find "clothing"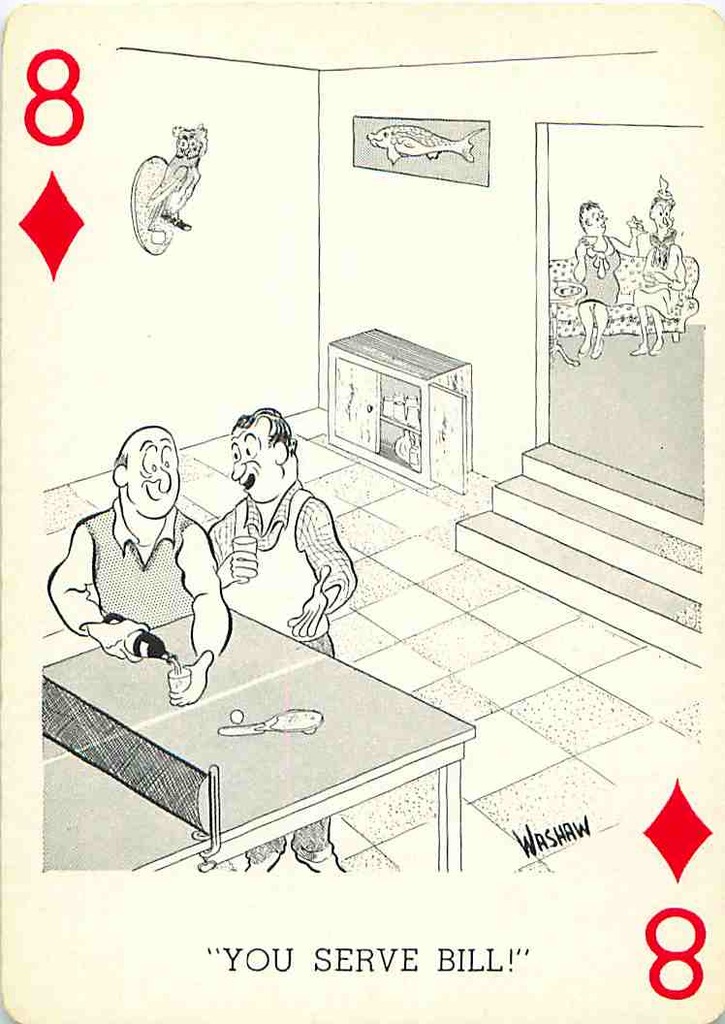
<region>632, 236, 679, 313</region>
